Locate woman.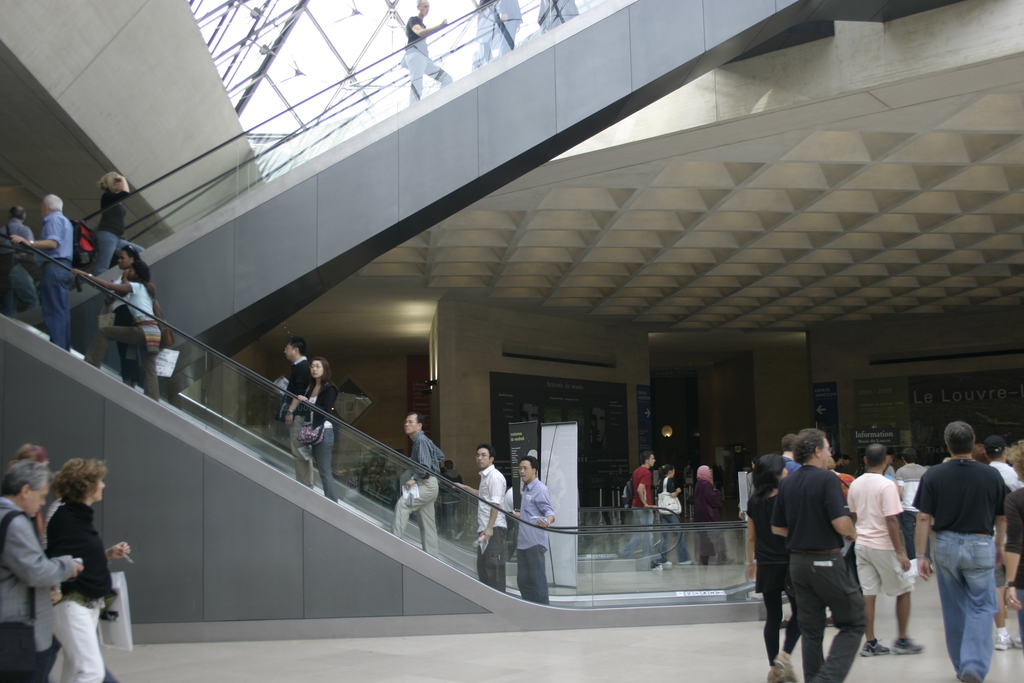
Bounding box: bbox=(659, 465, 692, 567).
